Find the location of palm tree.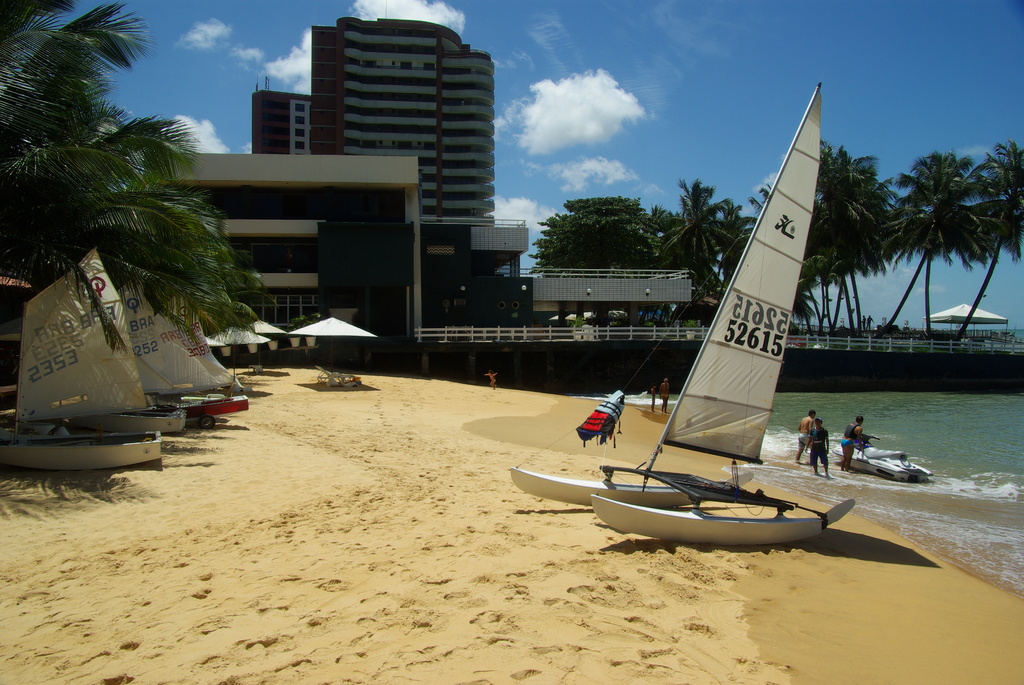
Location: (x1=641, y1=165, x2=750, y2=313).
